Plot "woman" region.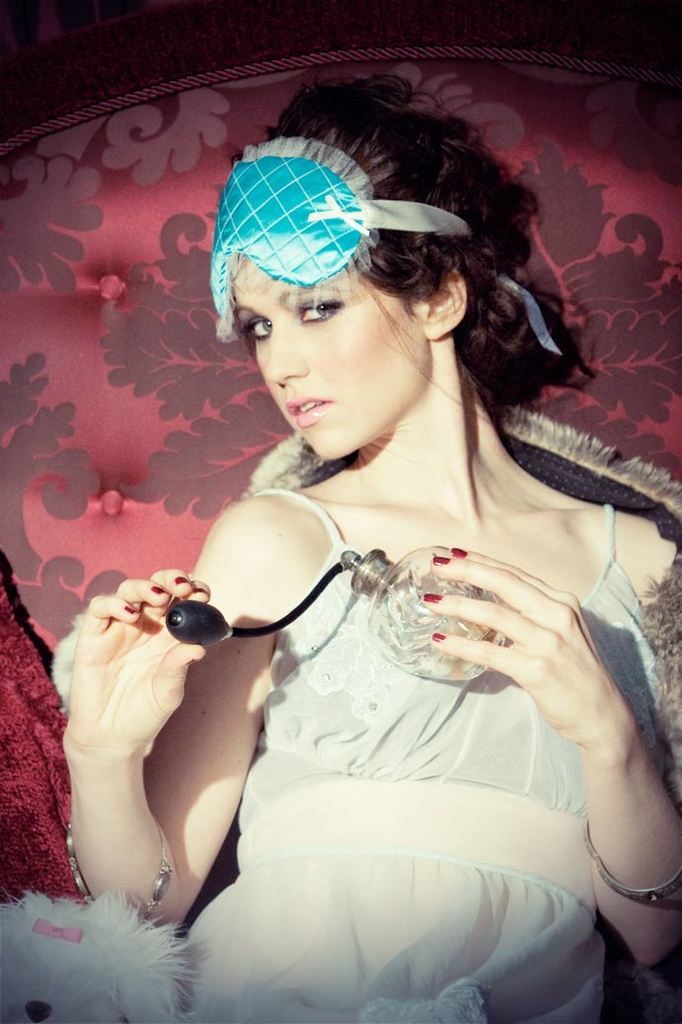
Plotted at region(69, 110, 681, 989).
